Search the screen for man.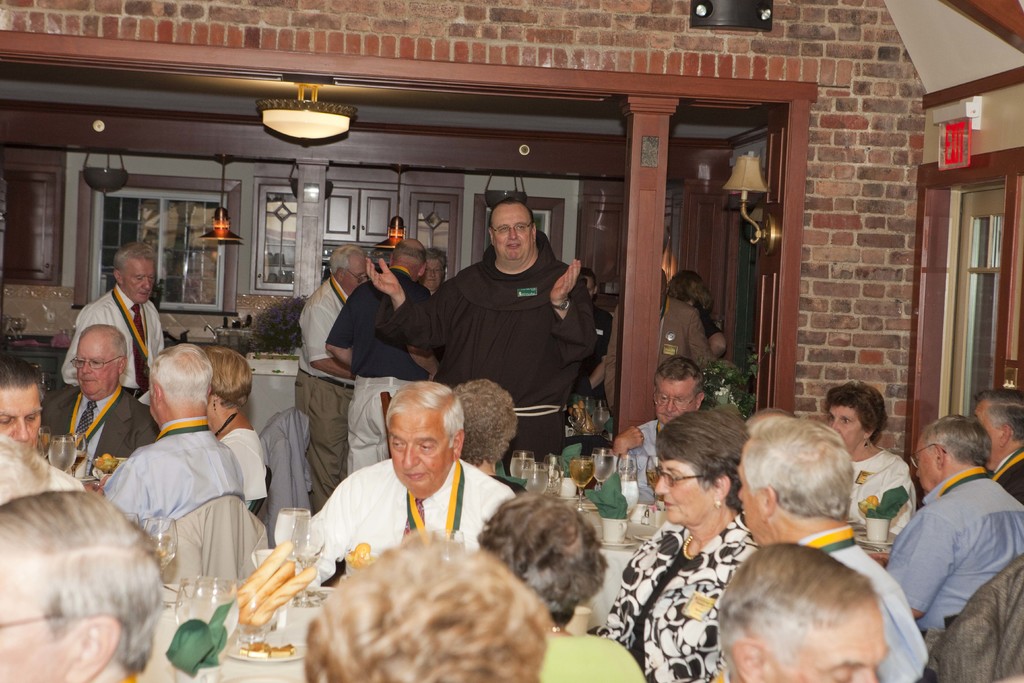
Found at bbox=(100, 341, 248, 538).
